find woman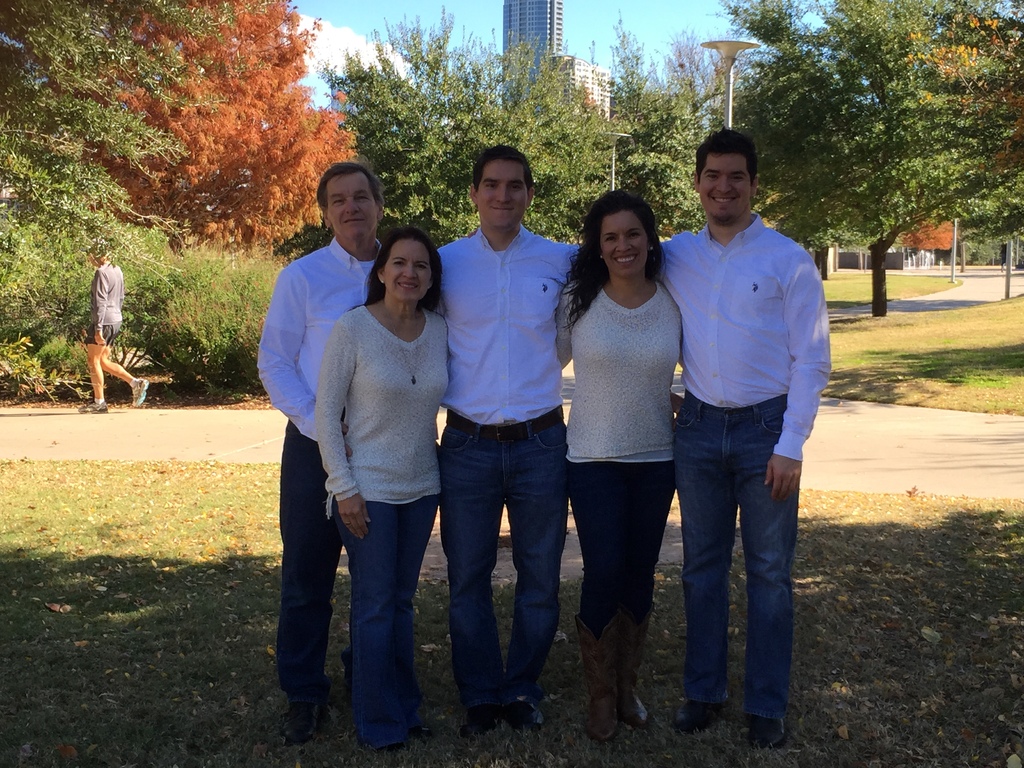
detection(310, 222, 481, 764)
